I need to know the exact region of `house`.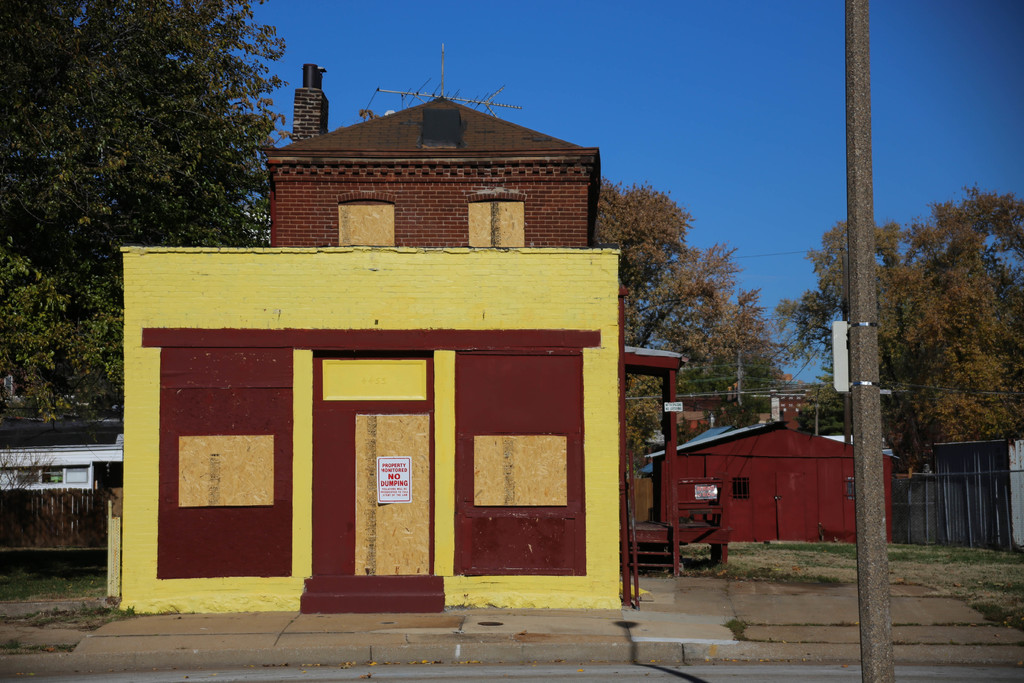
Region: [634,399,903,544].
